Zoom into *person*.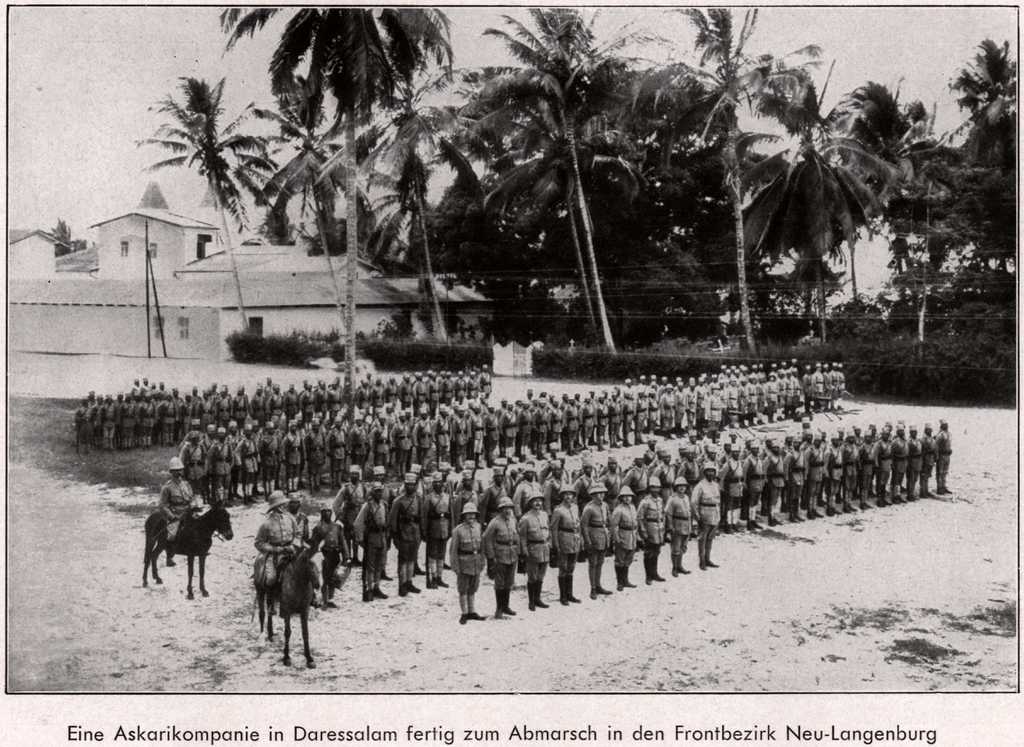
Zoom target: [x1=488, y1=470, x2=517, y2=510].
